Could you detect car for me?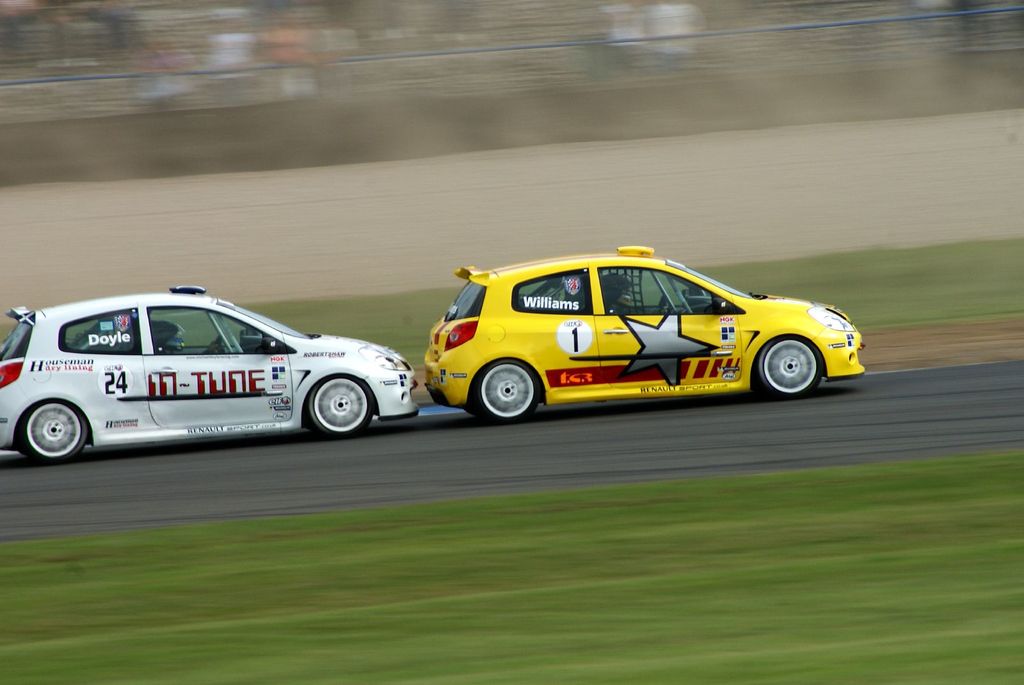
Detection result: box=[424, 242, 867, 423].
